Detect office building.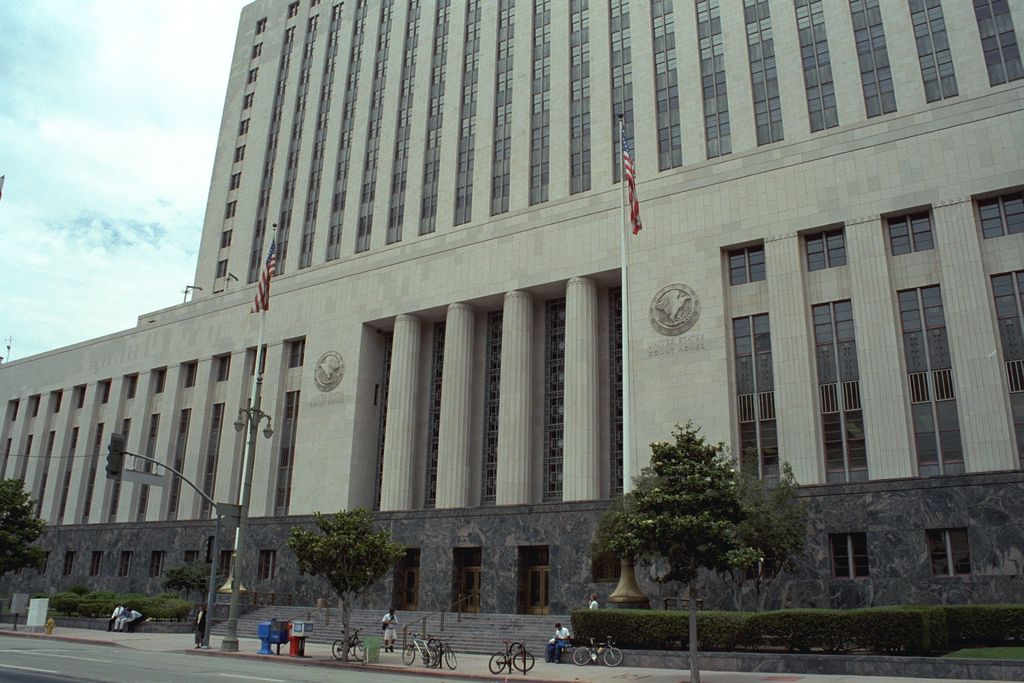
Detected at (x1=0, y1=0, x2=1023, y2=682).
